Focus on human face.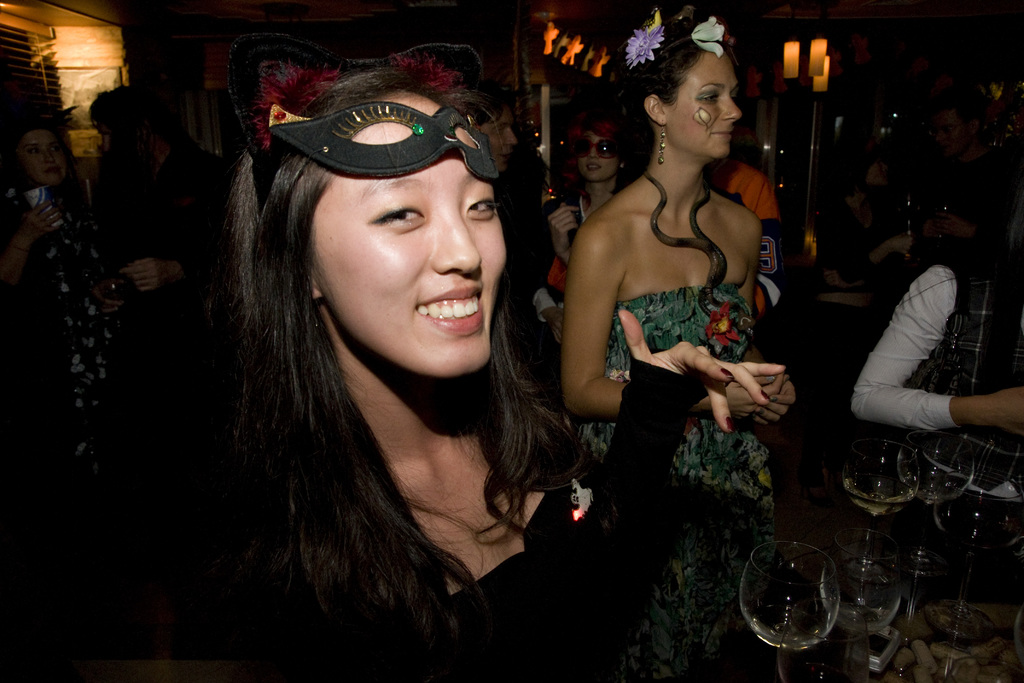
Focused at bbox=[93, 119, 119, 158].
